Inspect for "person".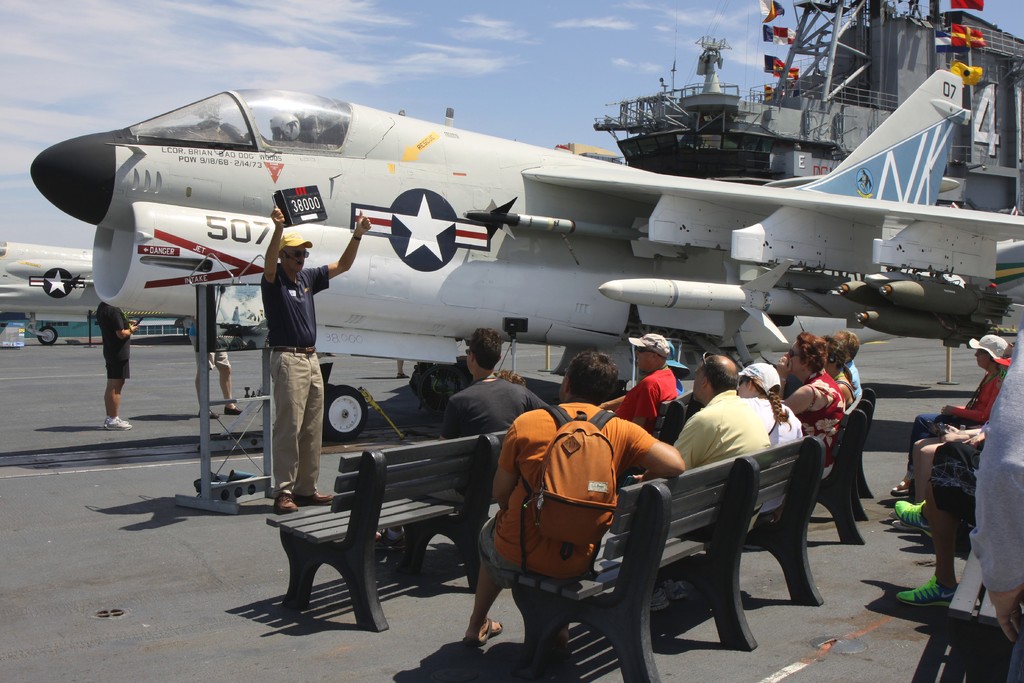
Inspection: [776, 330, 845, 479].
